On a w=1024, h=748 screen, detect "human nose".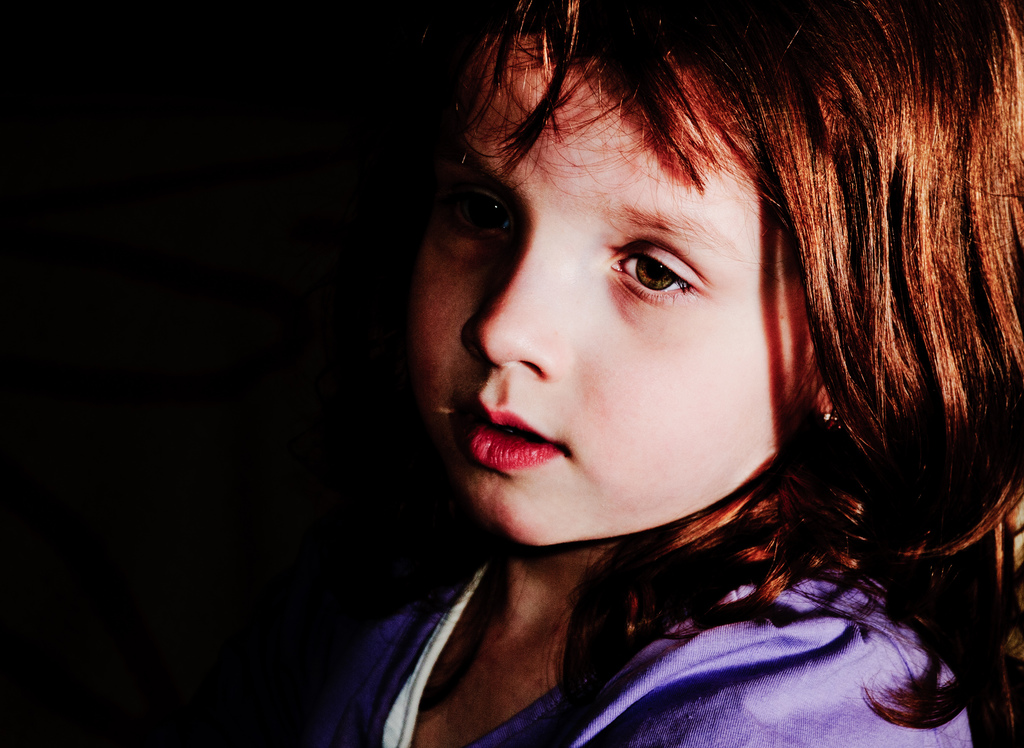
detection(464, 228, 568, 378).
